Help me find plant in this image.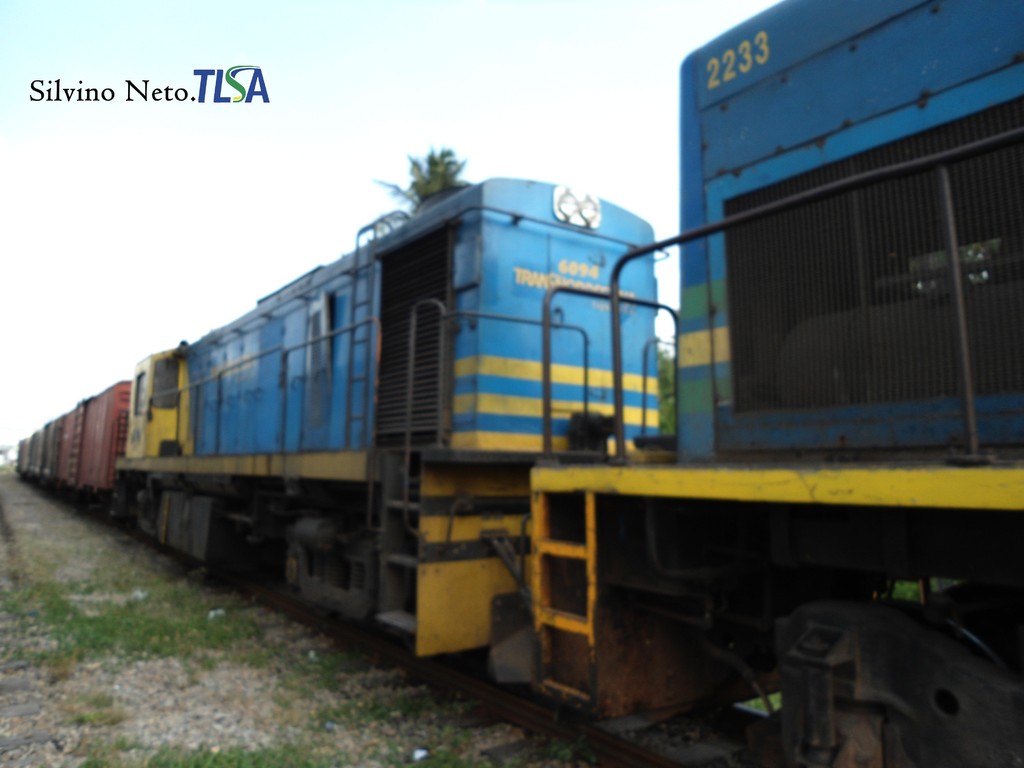
Found it: 626 314 687 466.
